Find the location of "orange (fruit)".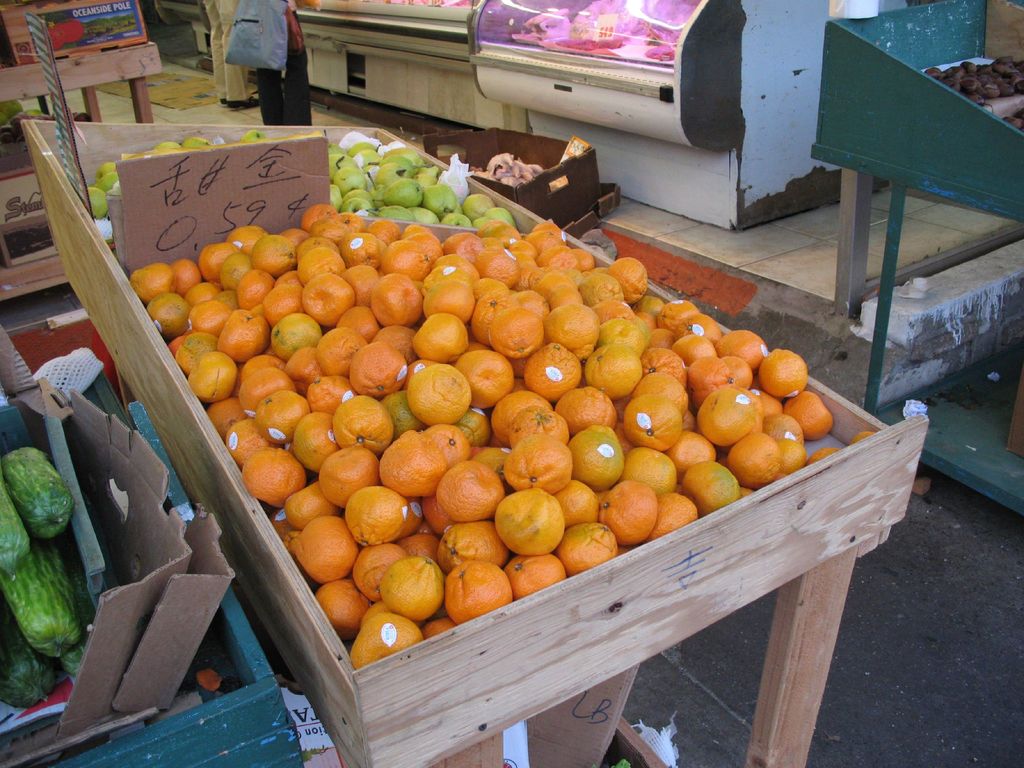
Location: [x1=488, y1=310, x2=535, y2=355].
